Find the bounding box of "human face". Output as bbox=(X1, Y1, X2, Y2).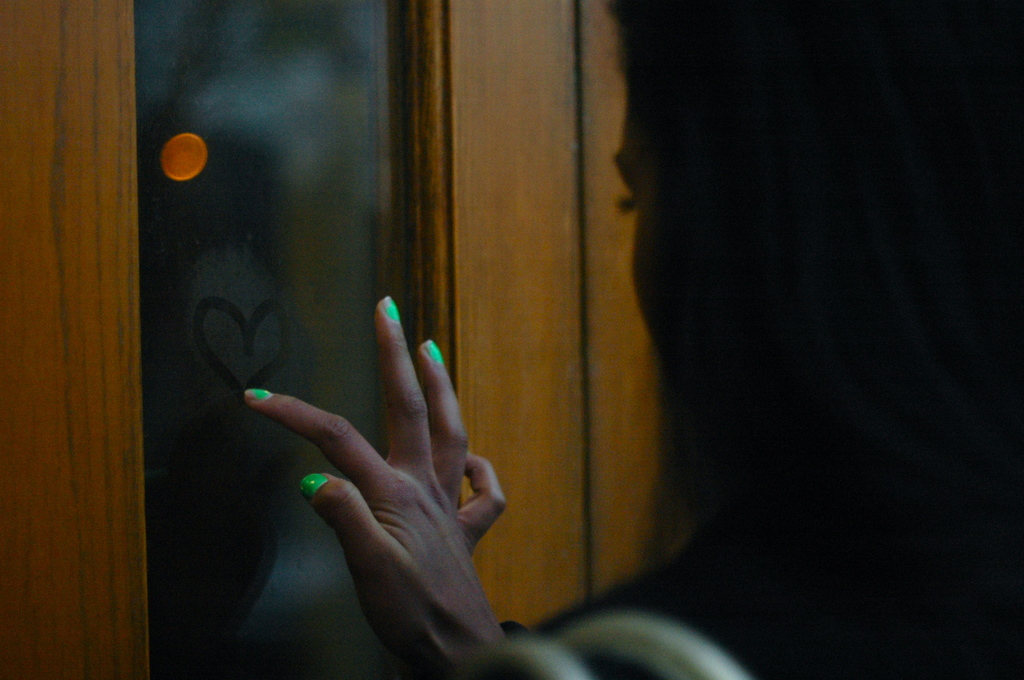
bbox=(609, 63, 654, 360).
